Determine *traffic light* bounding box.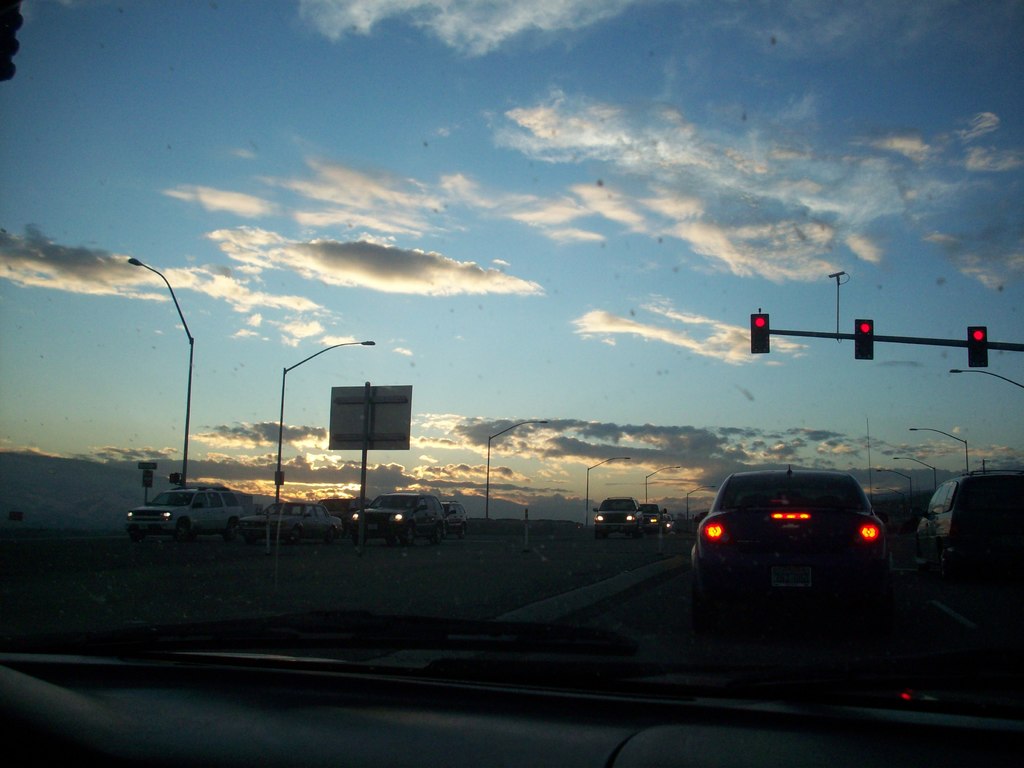
Determined: region(856, 320, 874, 361).
